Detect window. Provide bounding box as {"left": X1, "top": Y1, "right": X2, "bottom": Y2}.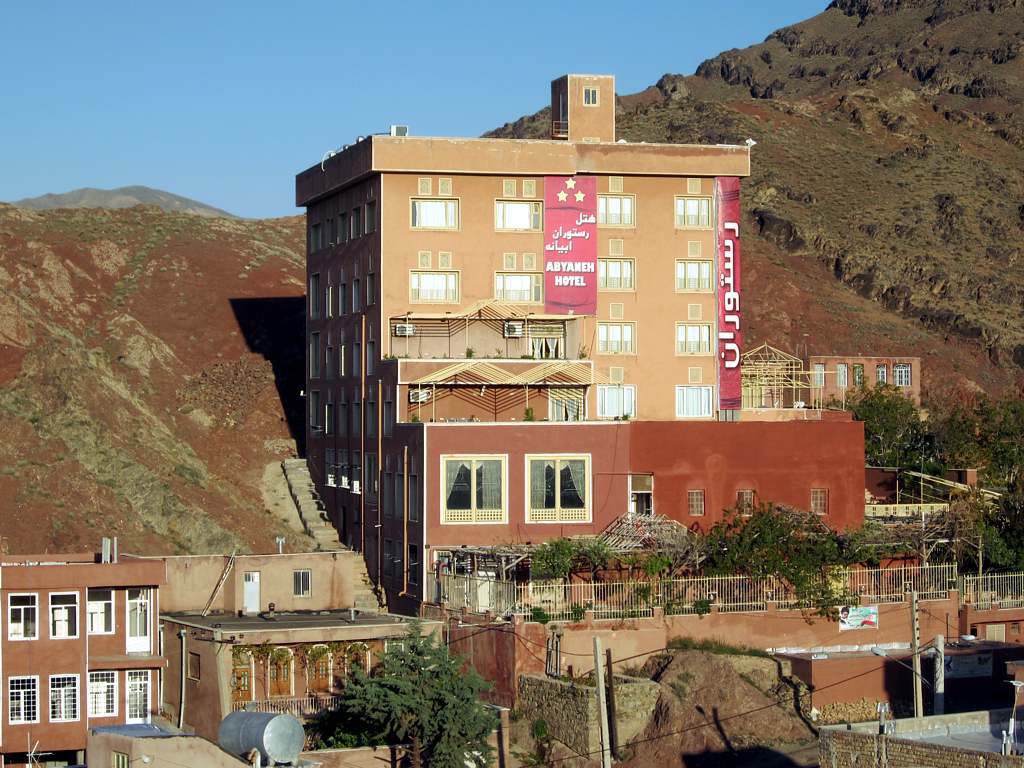
{"left": 675, "top": 259, "right": 717, "bottom": 294}.
